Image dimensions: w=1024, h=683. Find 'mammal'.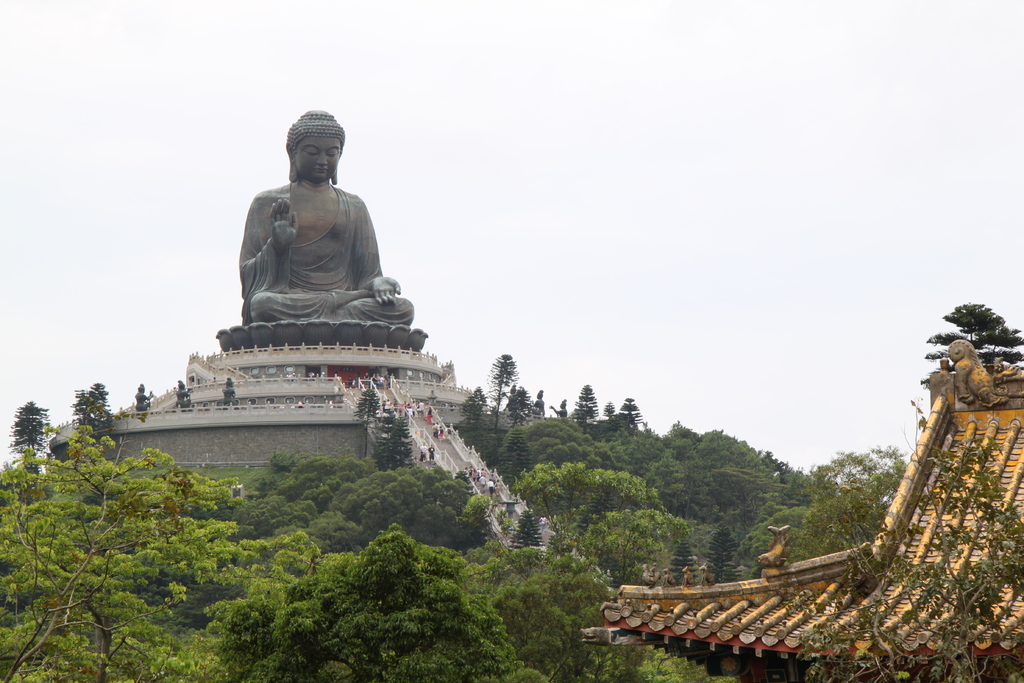
{"x1": 435, "y1": 421, "x2": 436, "y2": 436}.
